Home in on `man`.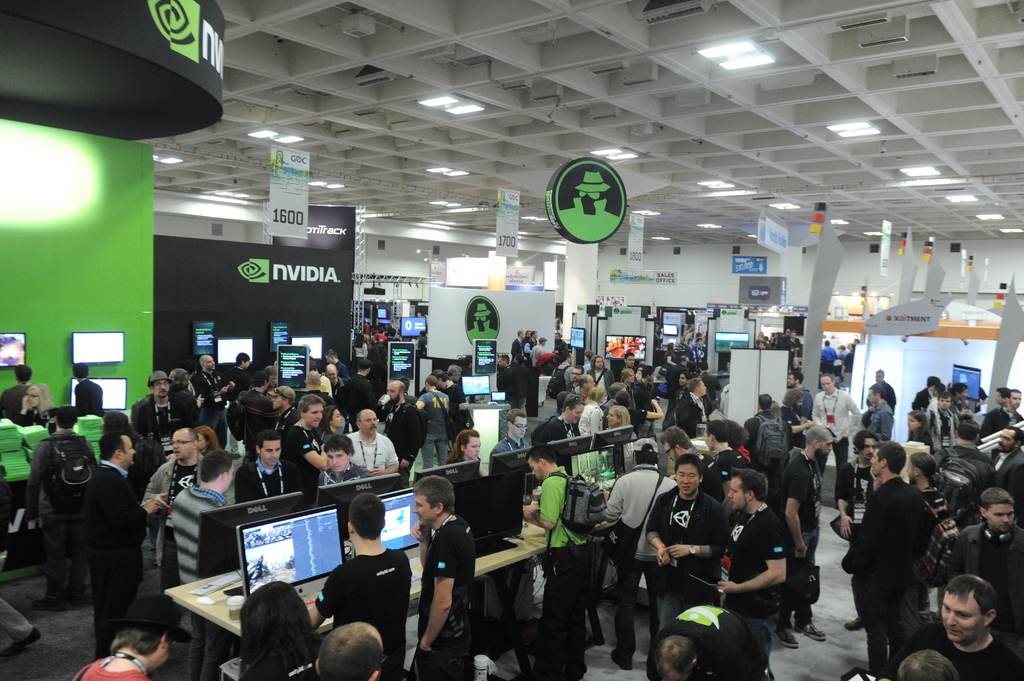
Homed in at [778, 422, 842, 657].
